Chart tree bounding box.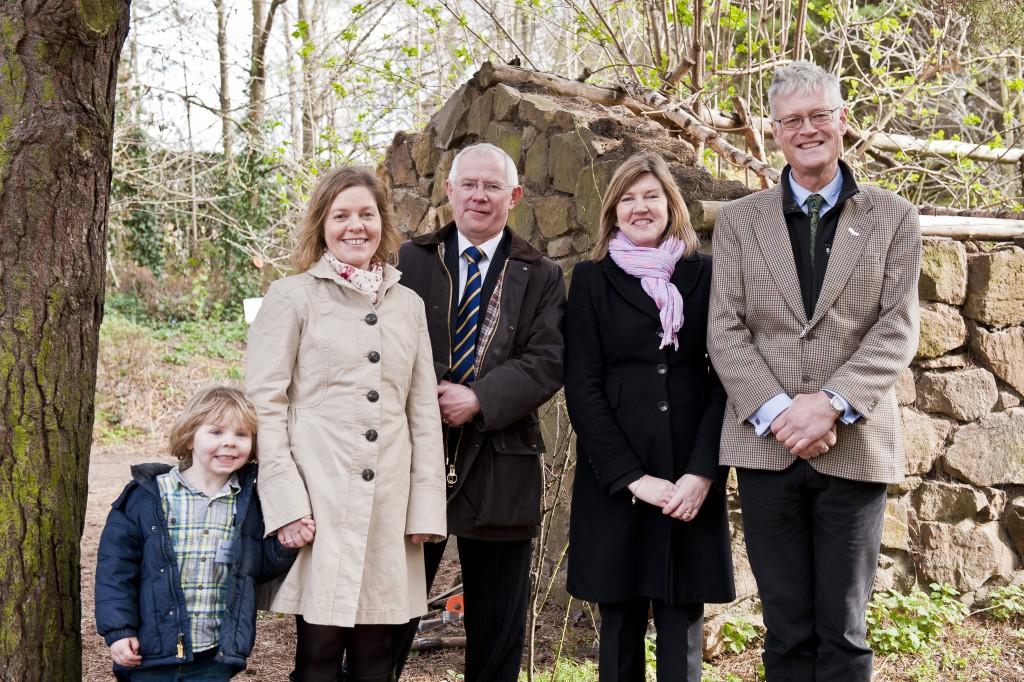
Charted: [0,0,132,681].
